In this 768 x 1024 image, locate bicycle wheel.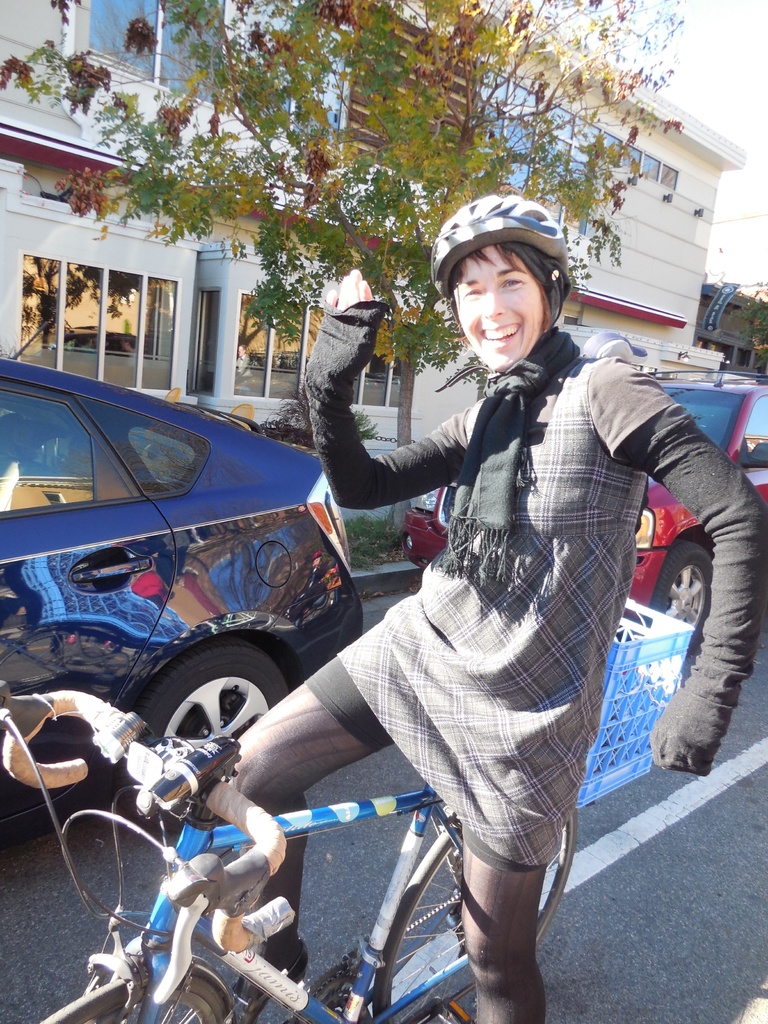
Bounding box: bbox(28, 961, 228, 1023).
